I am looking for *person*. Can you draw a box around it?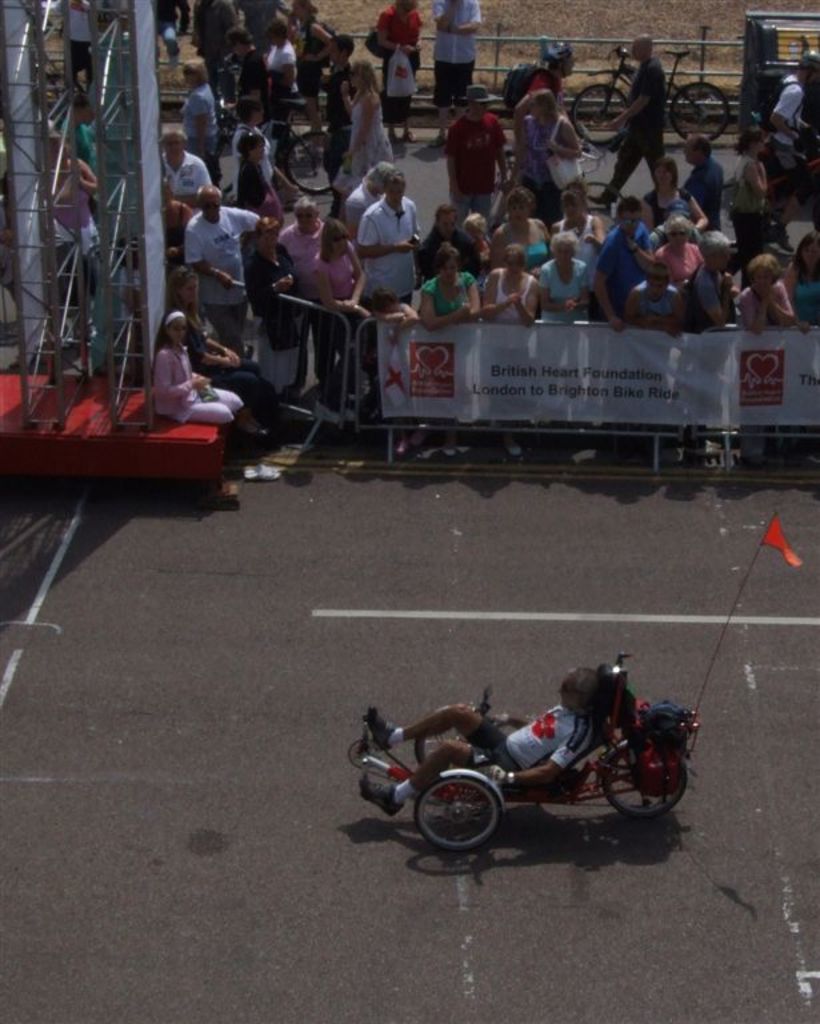
Sure, the bounding box is {"x1": 783, "y1": 233, "x2": 819, "y2": 327}.
